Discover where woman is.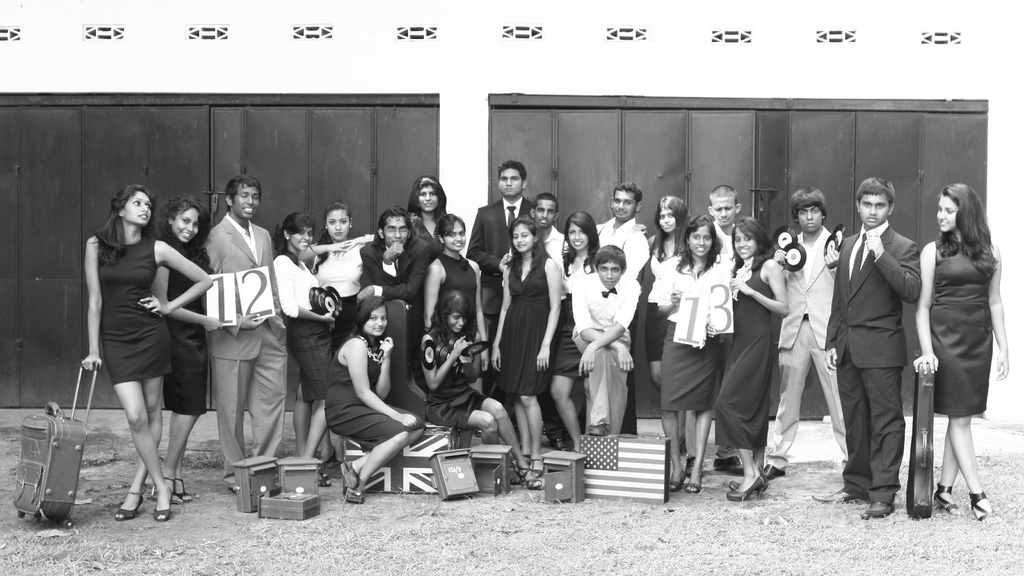
Discovered at x1=278 y1=215 x2=340 y2=475.
